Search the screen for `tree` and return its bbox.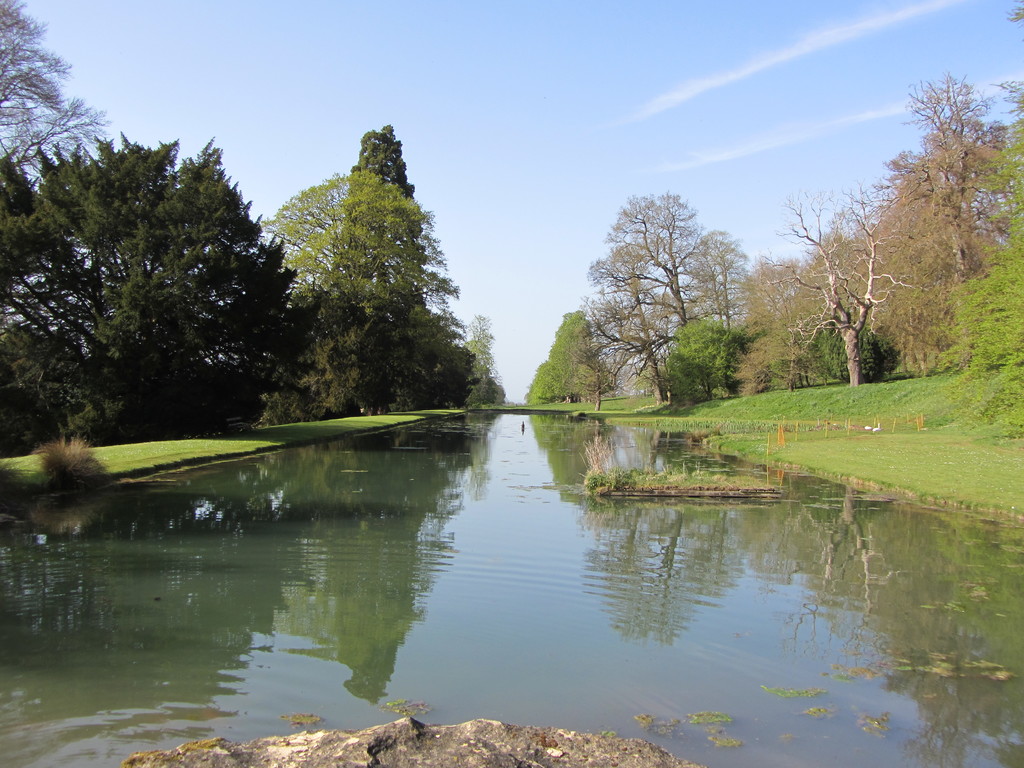
Found: {"x1": 0, "y1": 0, "x2": 109, "y2": 182}.
